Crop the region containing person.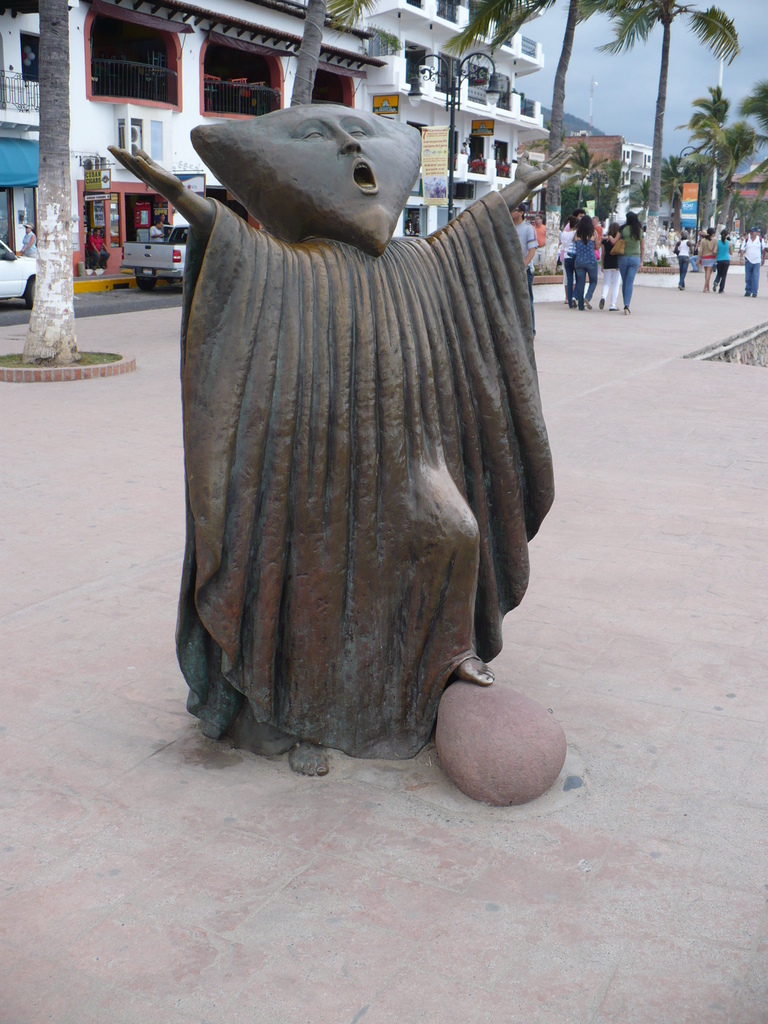
Crop region: crop(18, 221, 38, 259).
